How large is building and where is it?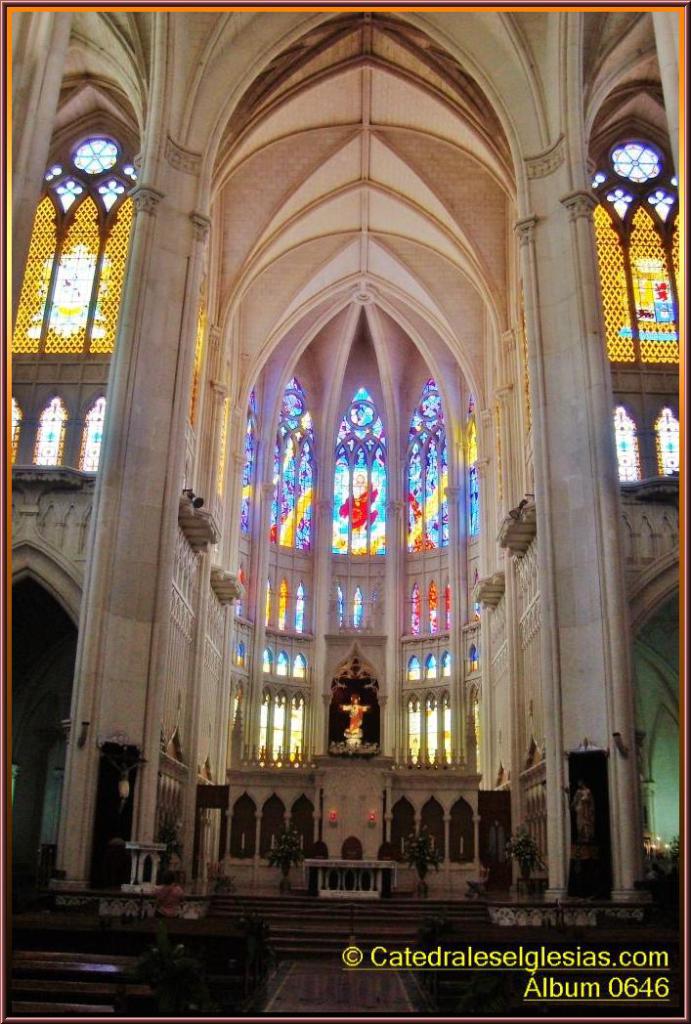
Bounding box: bbox=[7, 0, 690, 1022].
